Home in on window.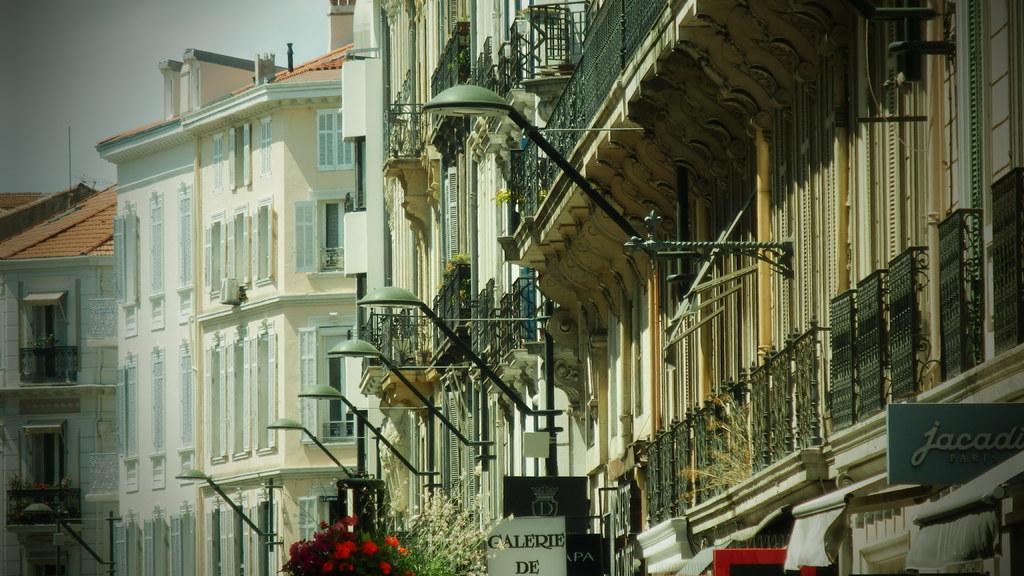
Homed in at bbox=(177, 343, 193, 482).
